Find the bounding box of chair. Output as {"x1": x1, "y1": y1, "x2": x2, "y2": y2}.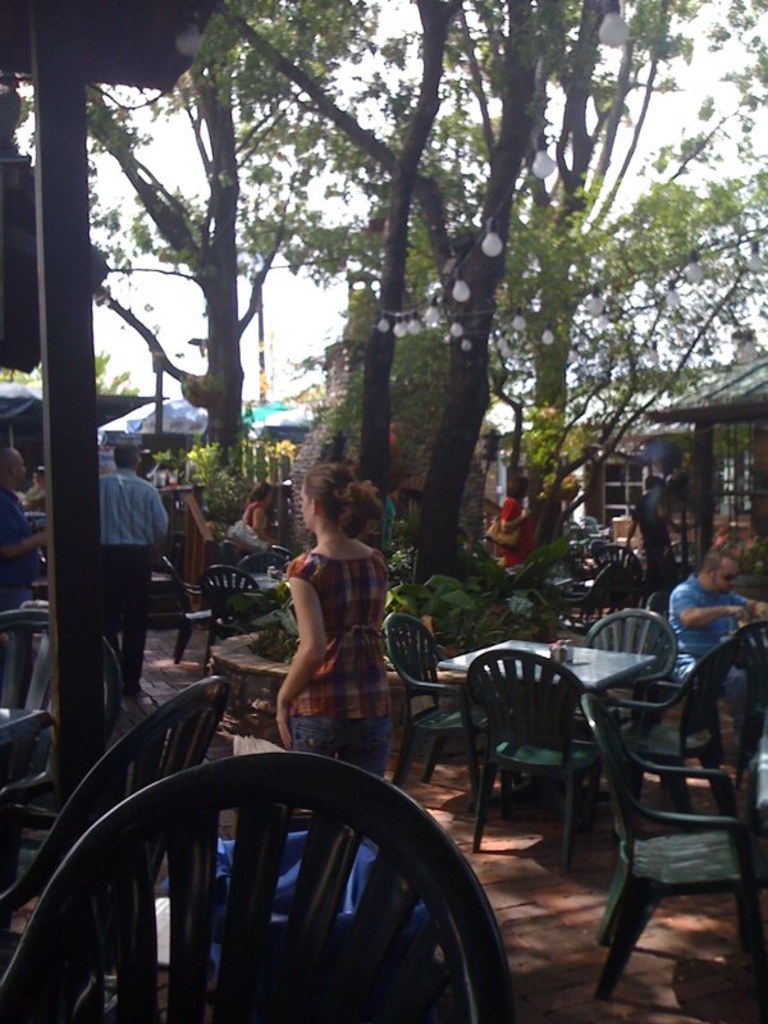
{"x1": 269, "y1": 544, "x2": 296, "y2": 566}.
